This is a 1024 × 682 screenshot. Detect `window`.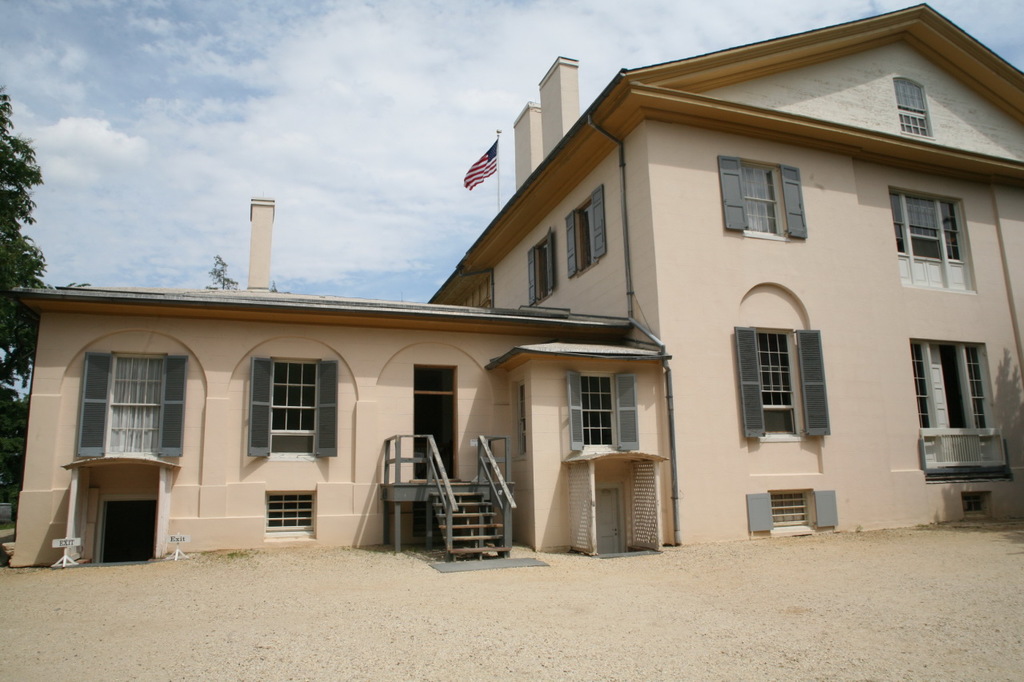
[742, 491, 840, 536].
